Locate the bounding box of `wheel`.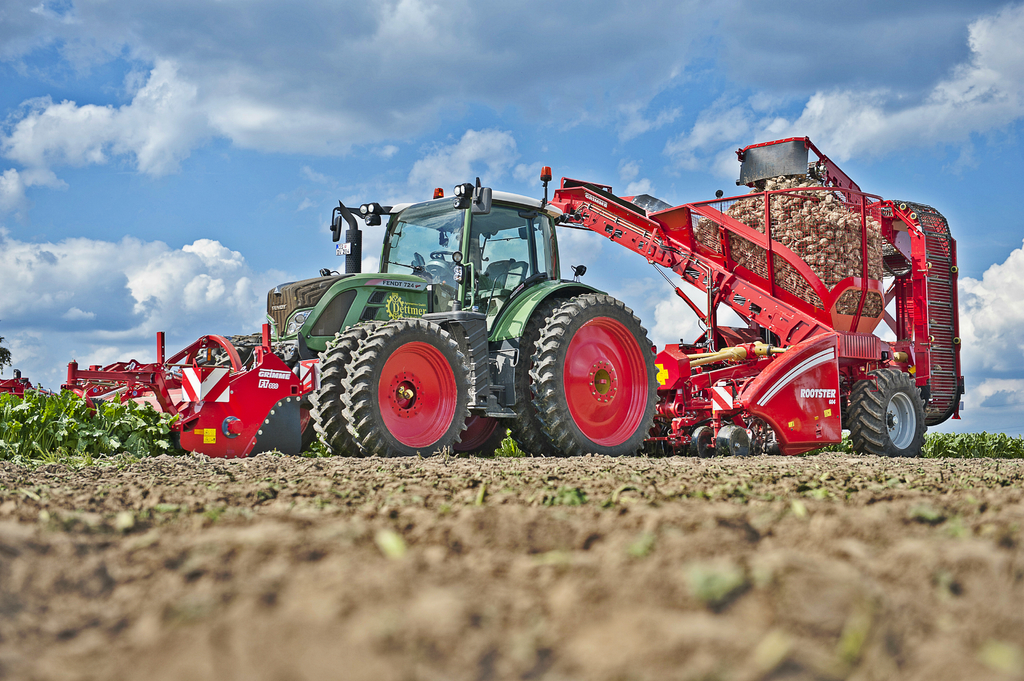
Bounding box: region(344, 310, 479, 451).
